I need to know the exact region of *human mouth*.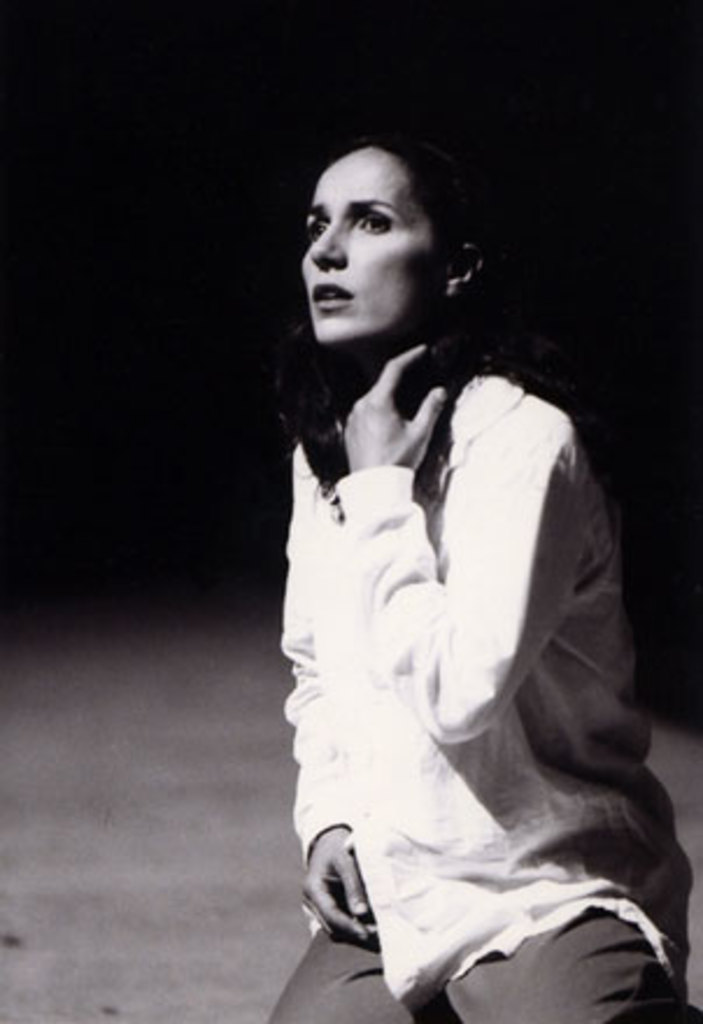
Region: bbox(307, 270, 361, 326).
